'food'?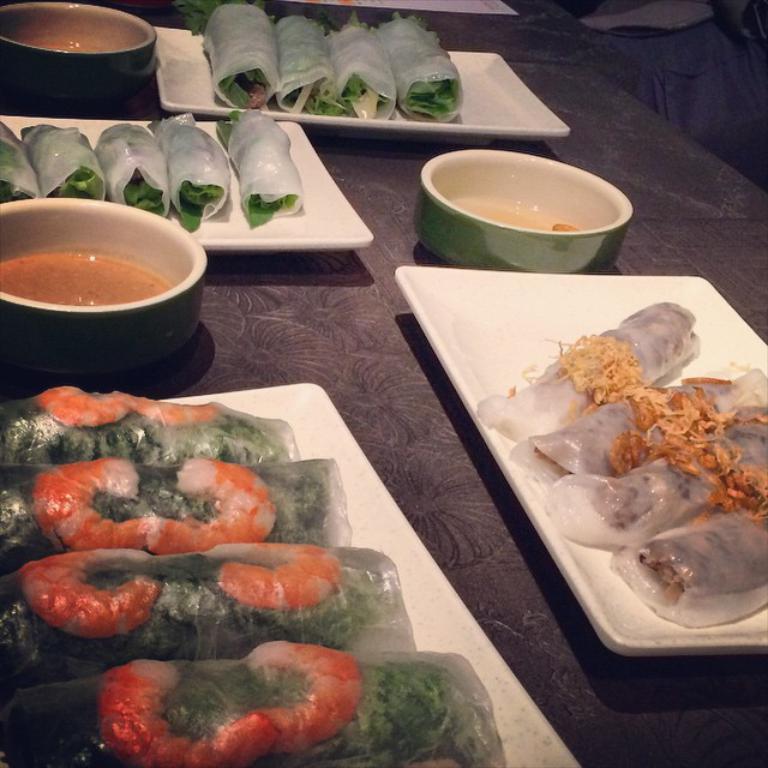
[90,120,168,221]
